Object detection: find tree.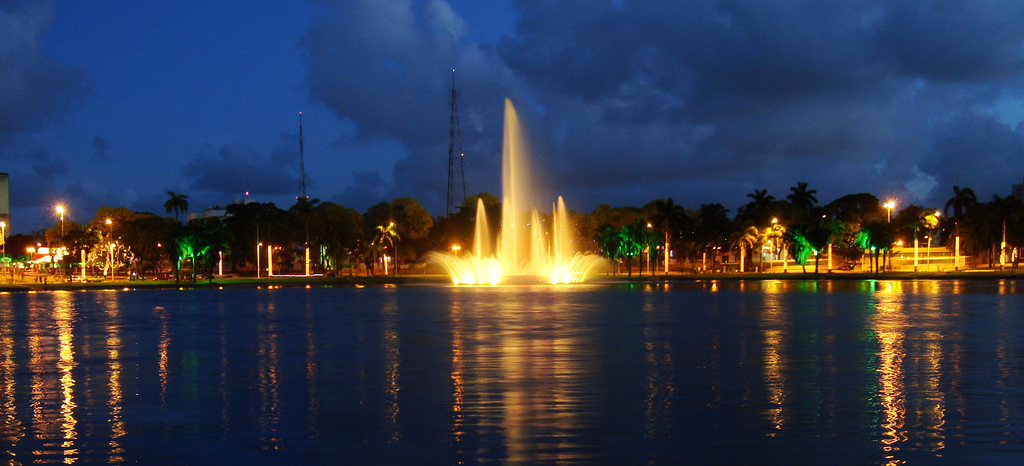
bbox(660, 202, 723, 242).
